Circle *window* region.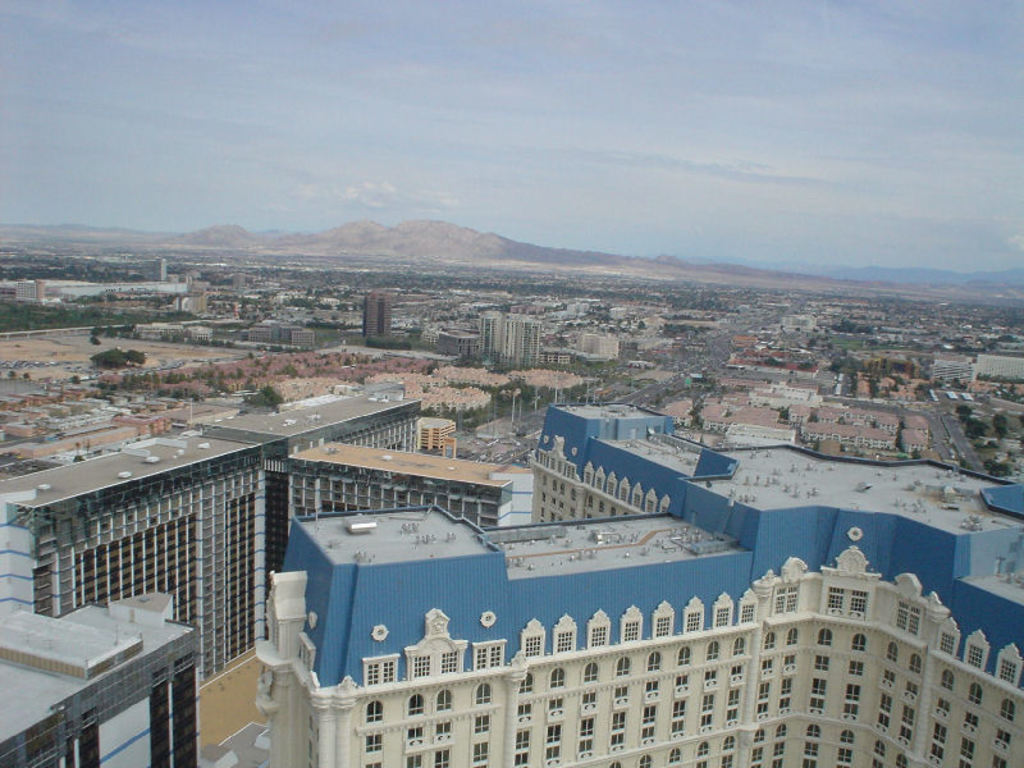
Region: {"left": 881, "top": 692, "right": 892, "bottom": 714}.
